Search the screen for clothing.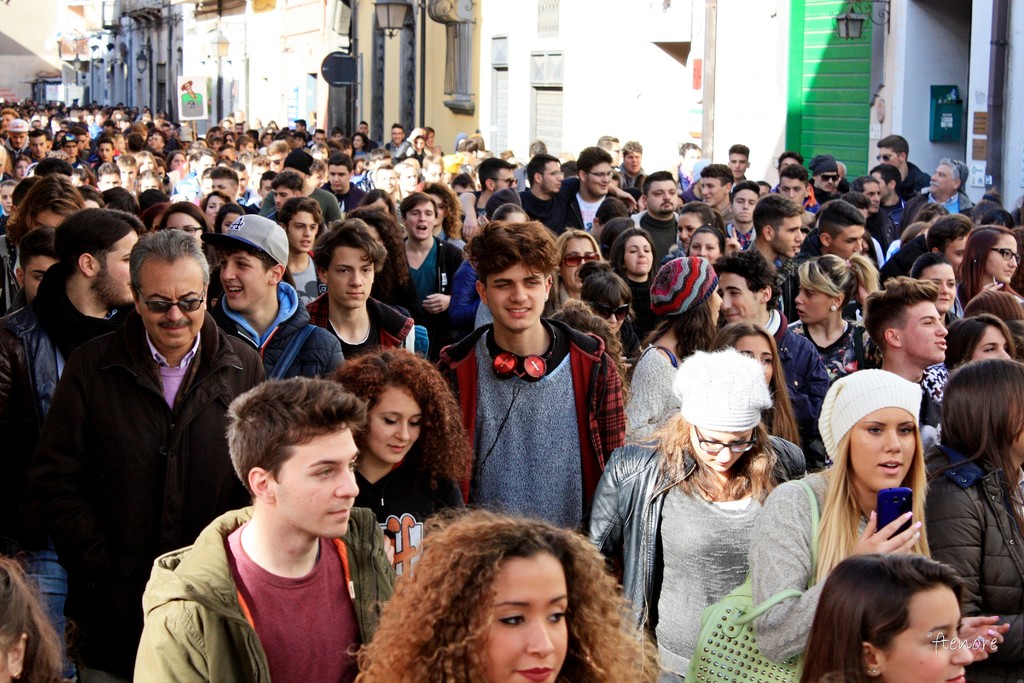
Found at detection(520, 184, 583, 239).
